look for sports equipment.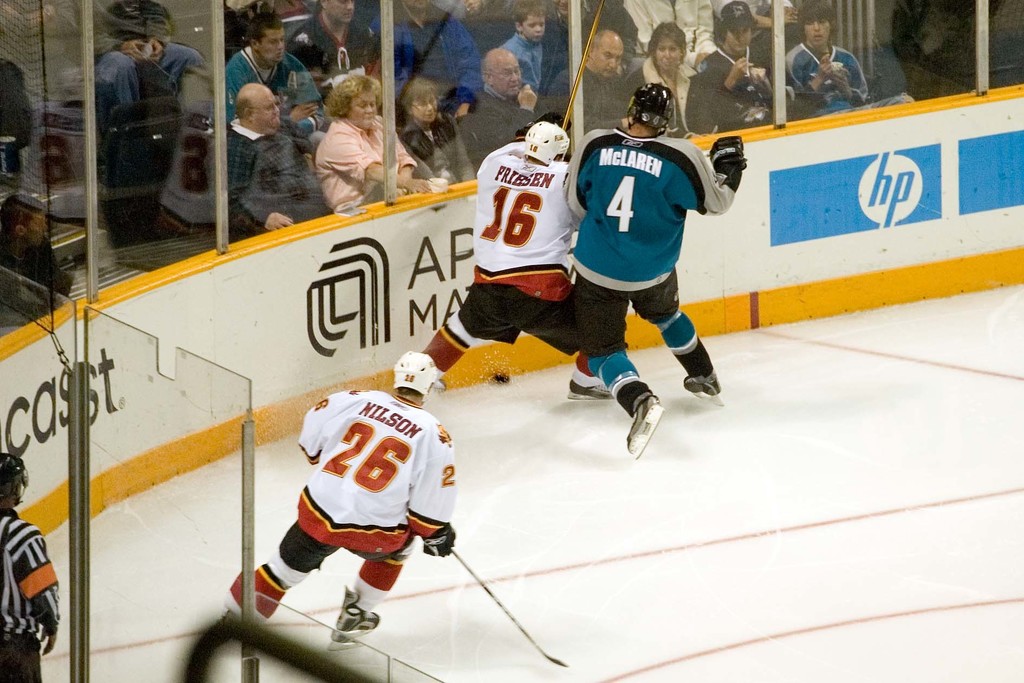
Found: 328, 583, 377, 650.
